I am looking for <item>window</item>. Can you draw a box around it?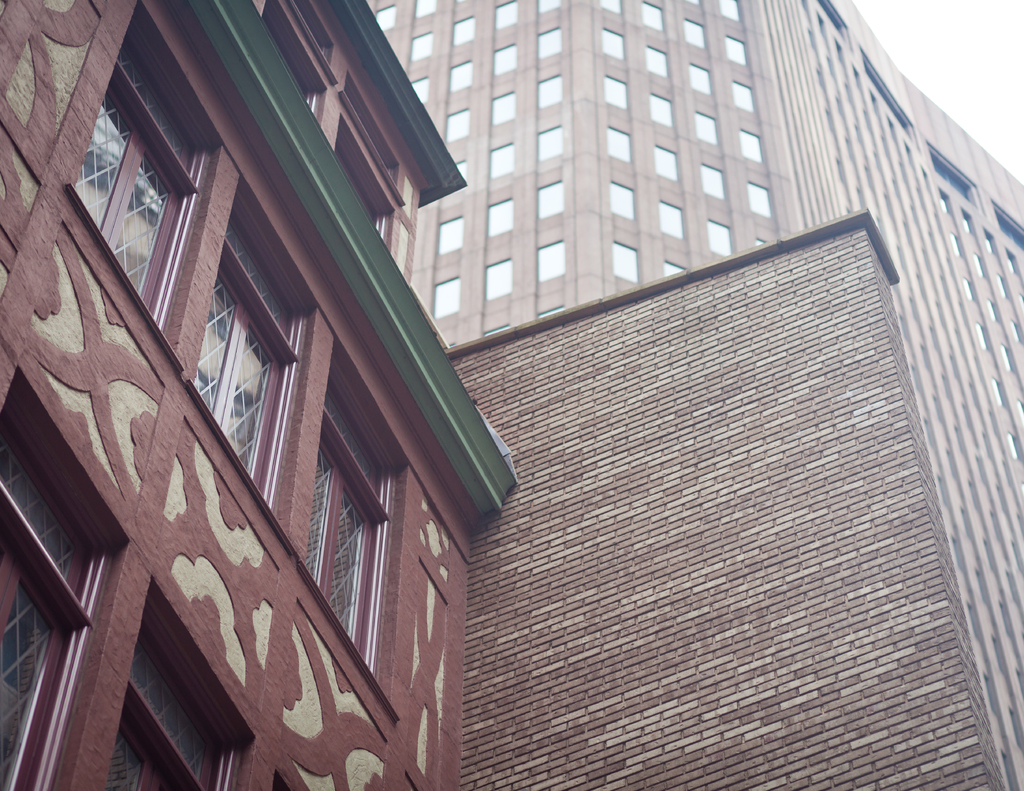
Sure, the bounding box is l=490, t=144, r=516, b=182.
